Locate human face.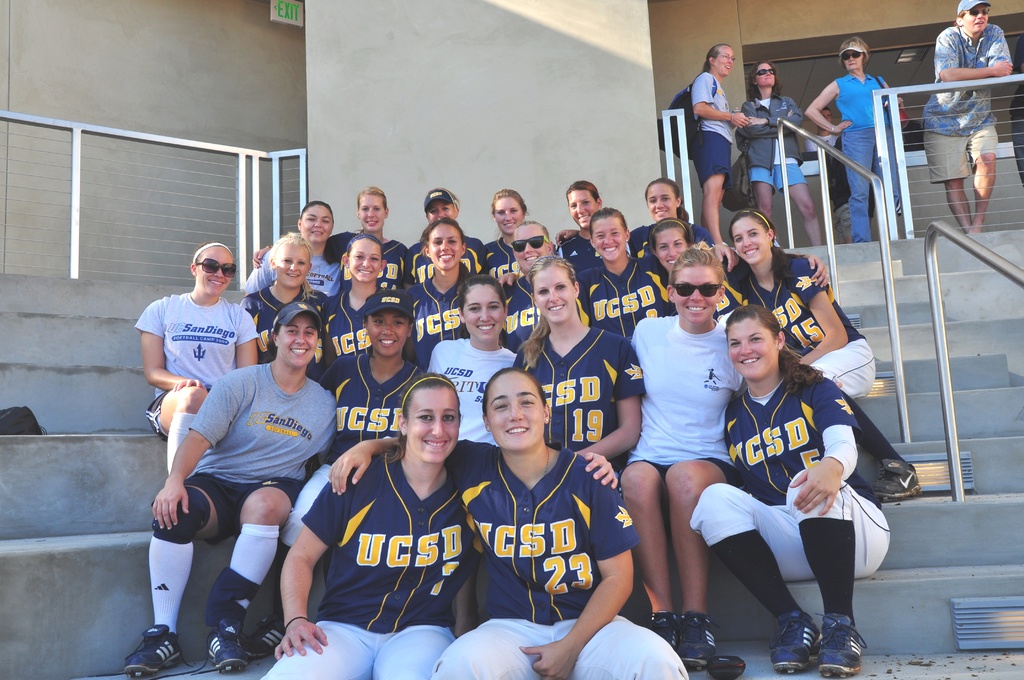
Bounding box: locate(963, 3, 990, 31).
